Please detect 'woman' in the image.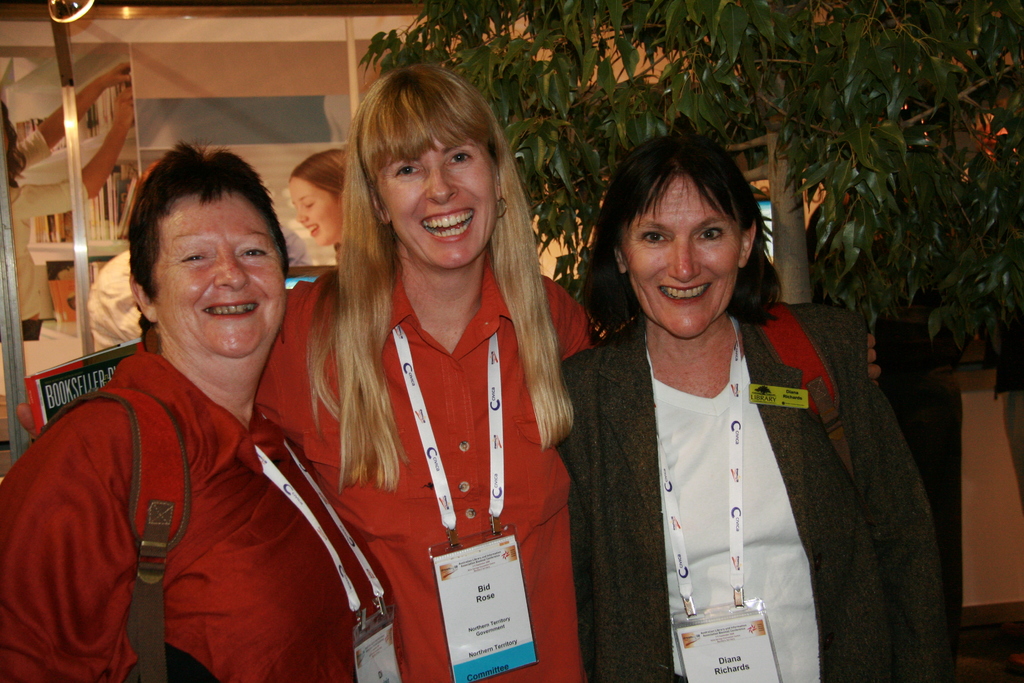
[0,134,414,682].
